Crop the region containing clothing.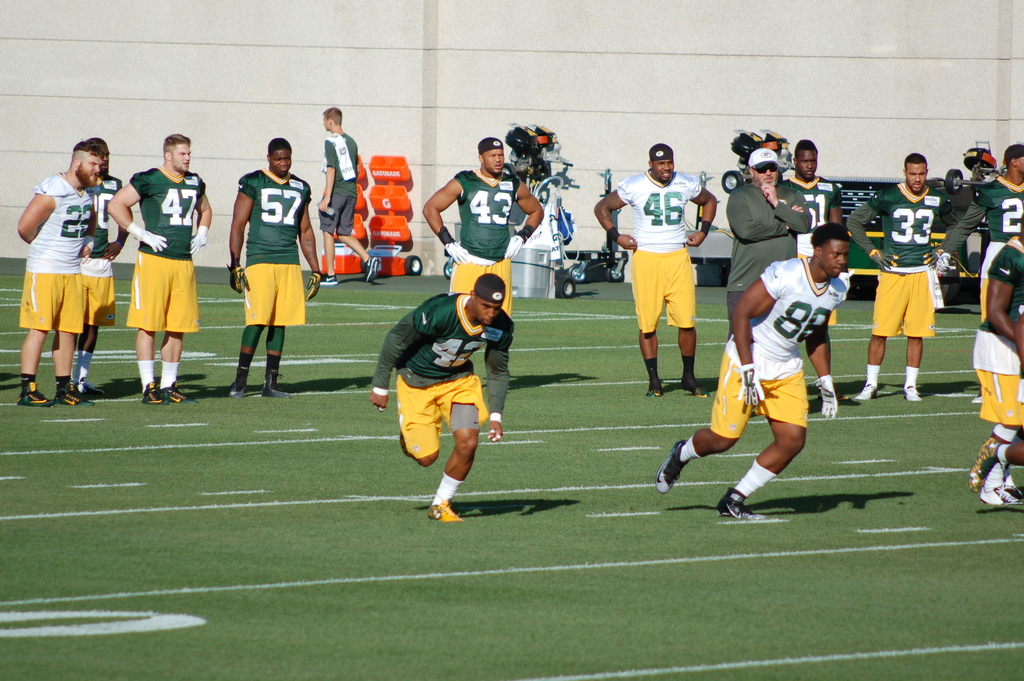
Crop region: [x1=124, y1=162, x2=209, y2=336].
